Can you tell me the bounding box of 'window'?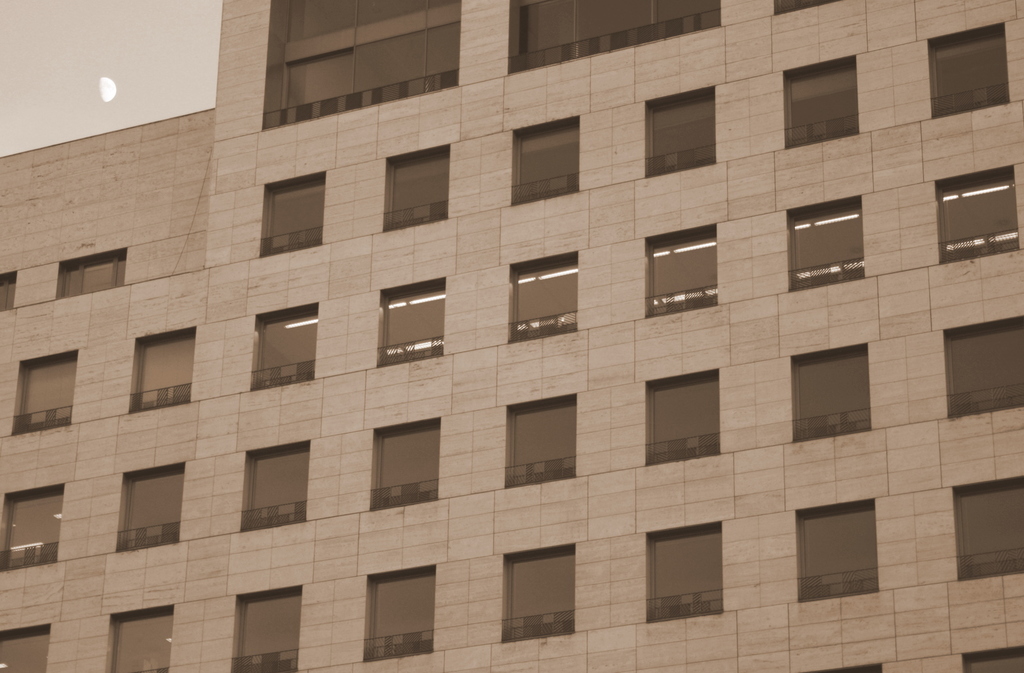
(x1=644, y1=521, x2=734, y2=618).
